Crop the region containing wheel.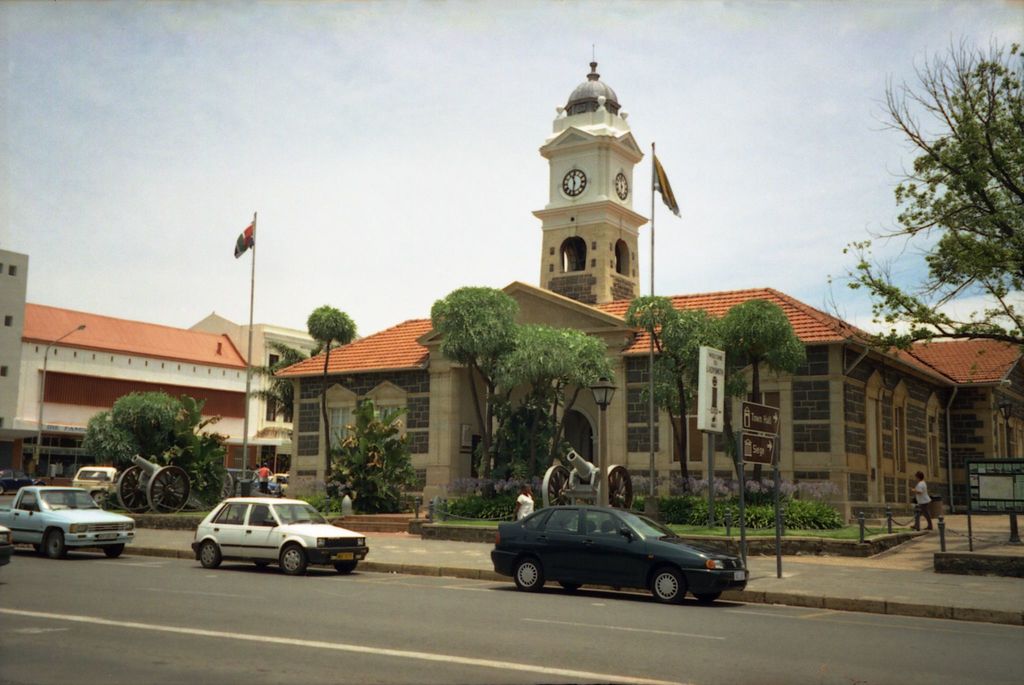
Crop region: rect(218, 473, 234, 498).
